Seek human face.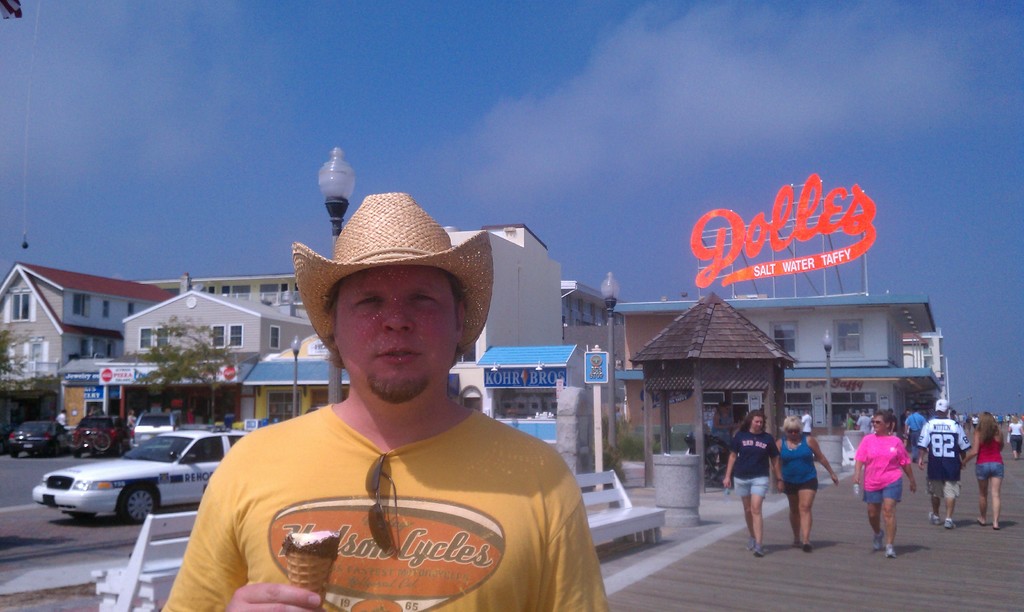
(752,415,765,428).
